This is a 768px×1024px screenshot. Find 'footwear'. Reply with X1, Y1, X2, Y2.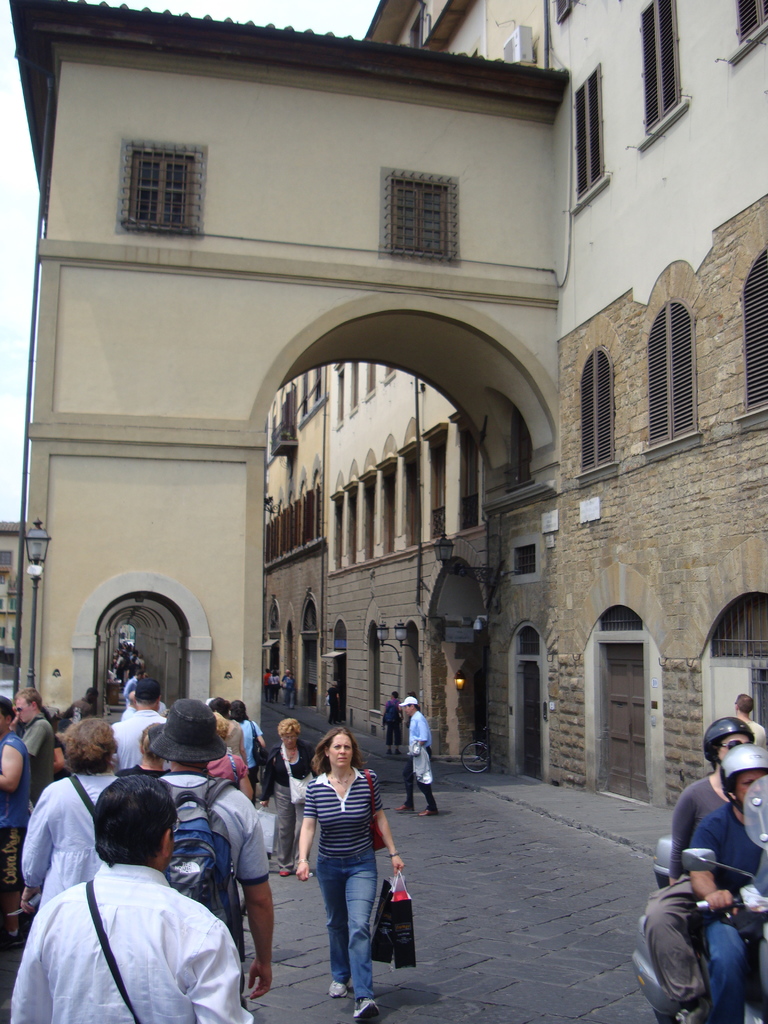
349, 1001, 379, 1020.
